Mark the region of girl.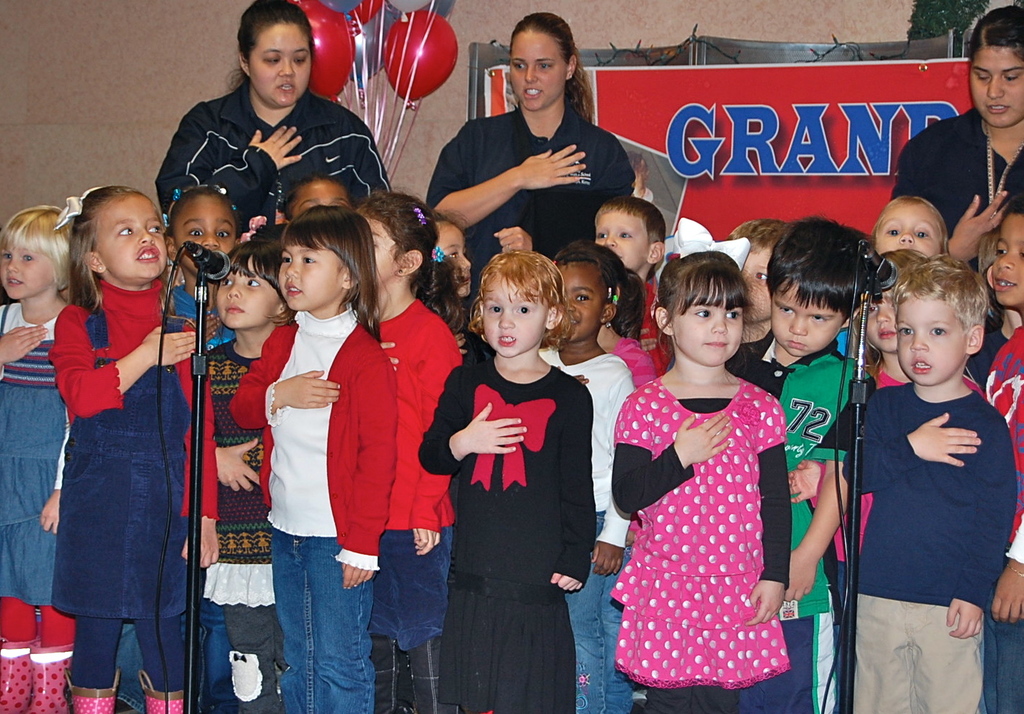
Region: box(873, 196, 945, 256).
